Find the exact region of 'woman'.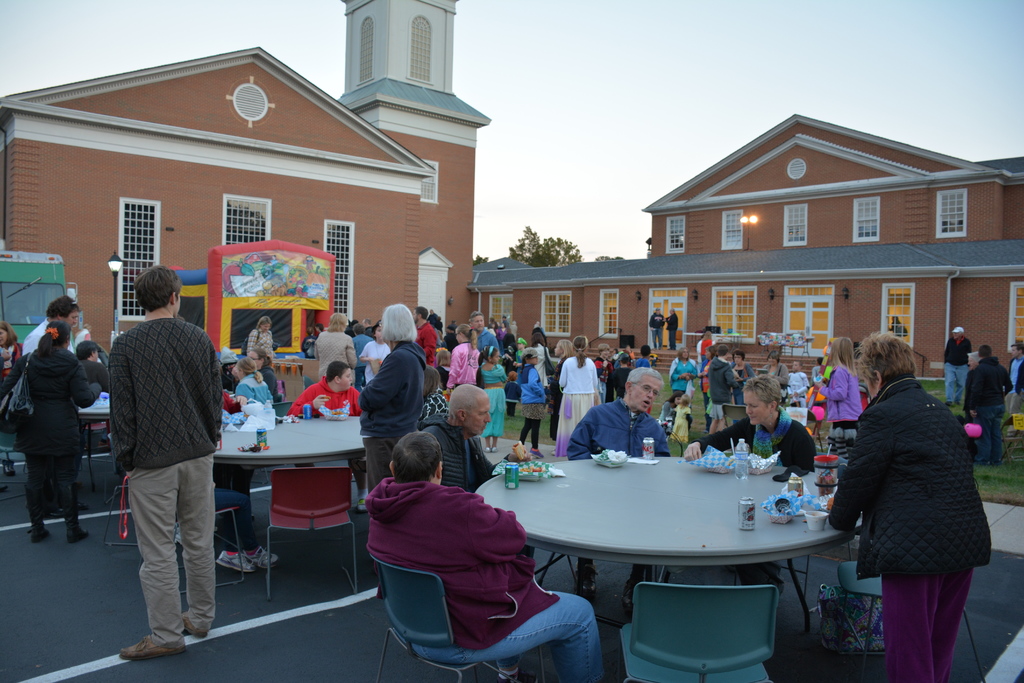
Exact region: [835, 313, 988, 665].
